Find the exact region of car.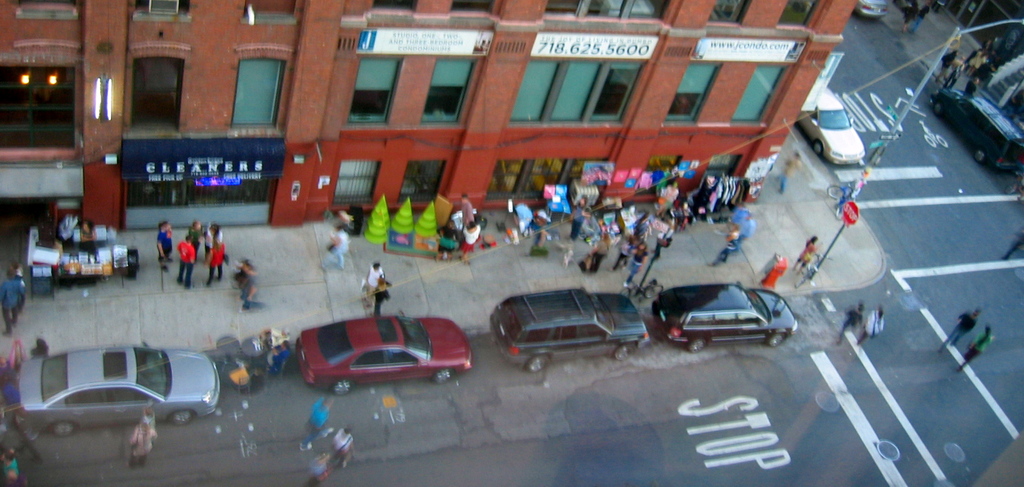
Exact region: <box>495,285,653,379</box>.
